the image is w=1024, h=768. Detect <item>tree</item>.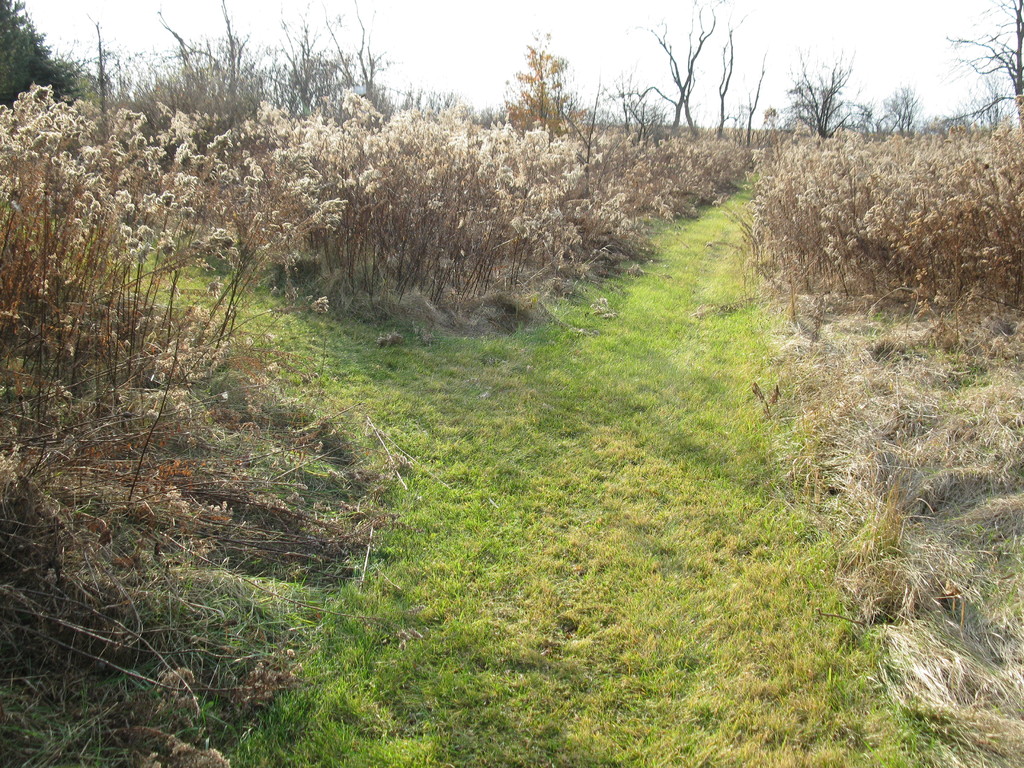
Detection: left=715, top=8, right=742, bottom=139.
